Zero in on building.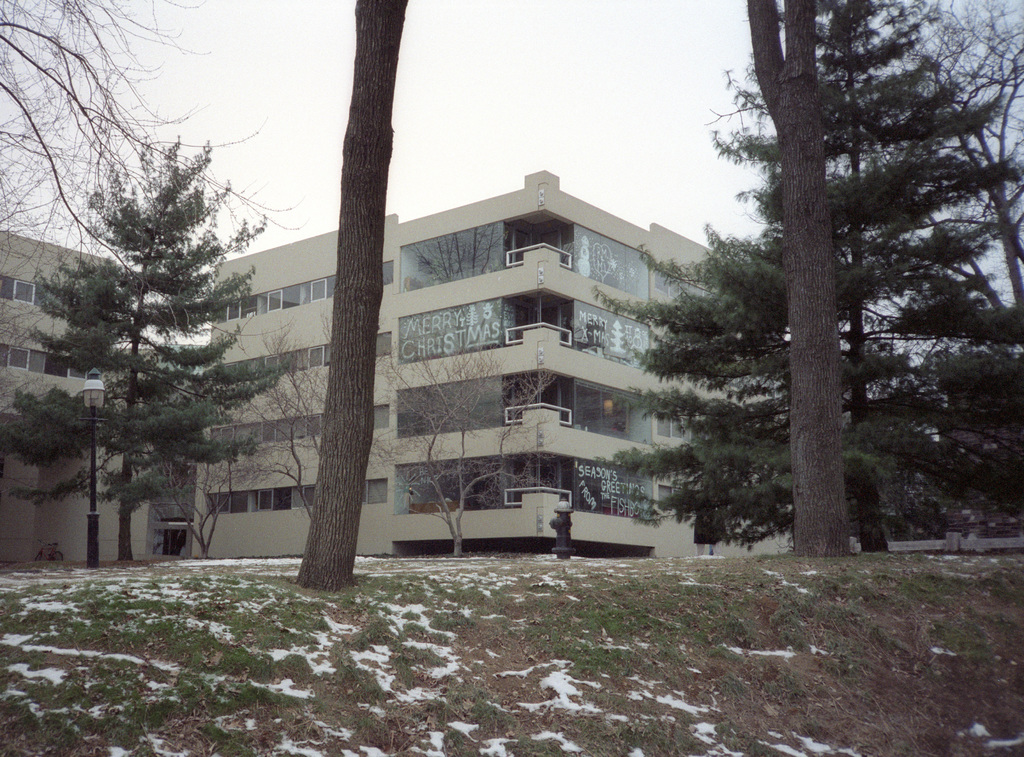
Zeroed in: 0:174:792:559.
